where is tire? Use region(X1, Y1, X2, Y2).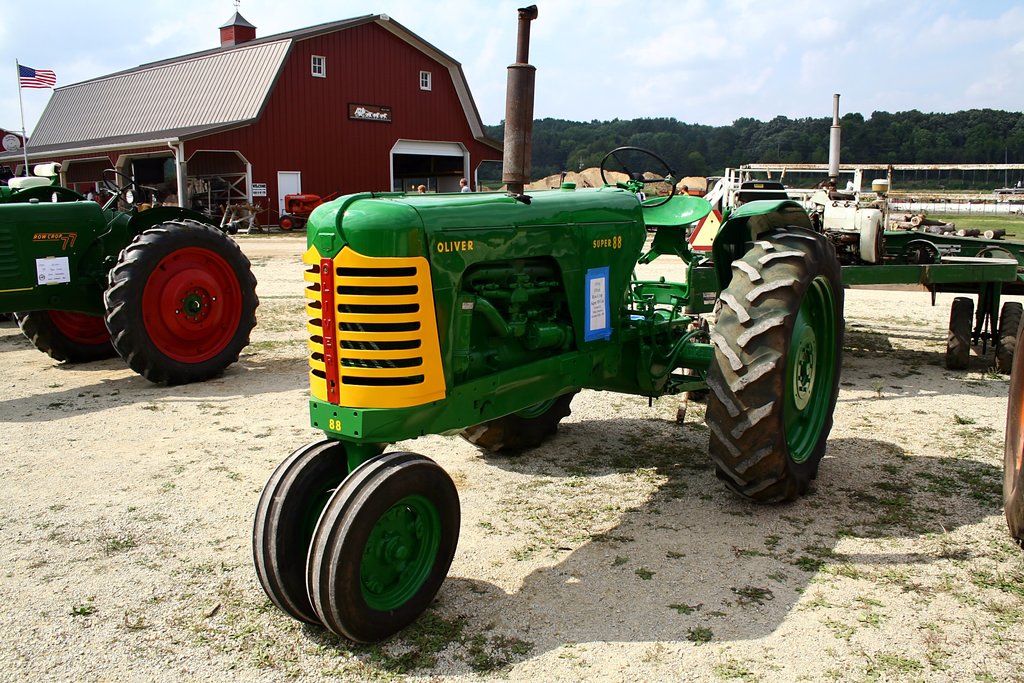
region(295, 222, 304, 229).
